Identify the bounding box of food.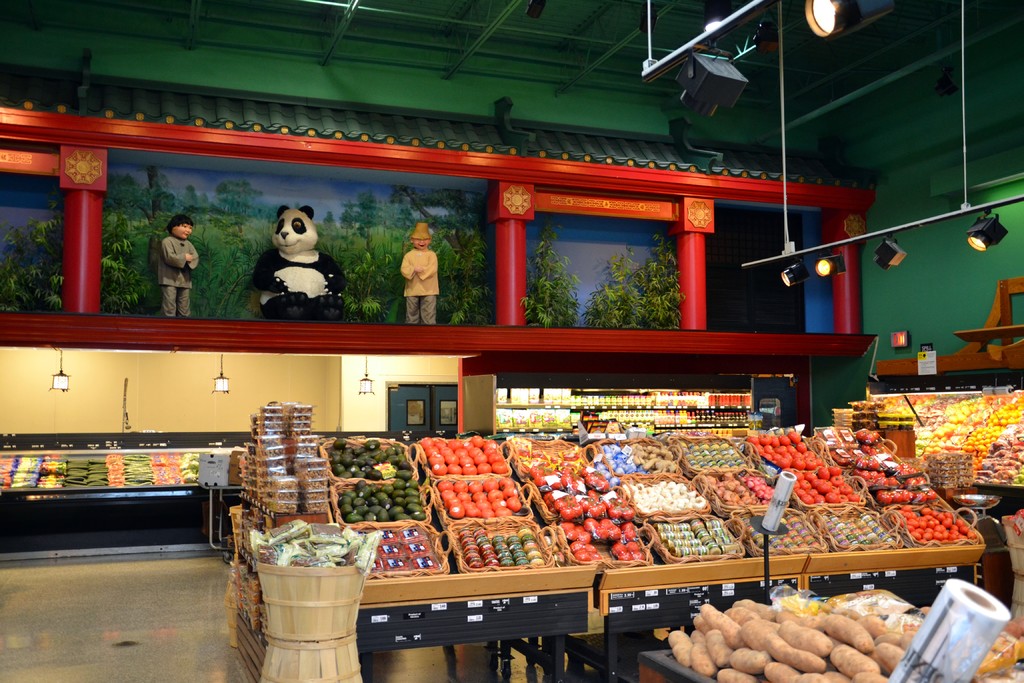
Rect(832, 447, 856, 469).
